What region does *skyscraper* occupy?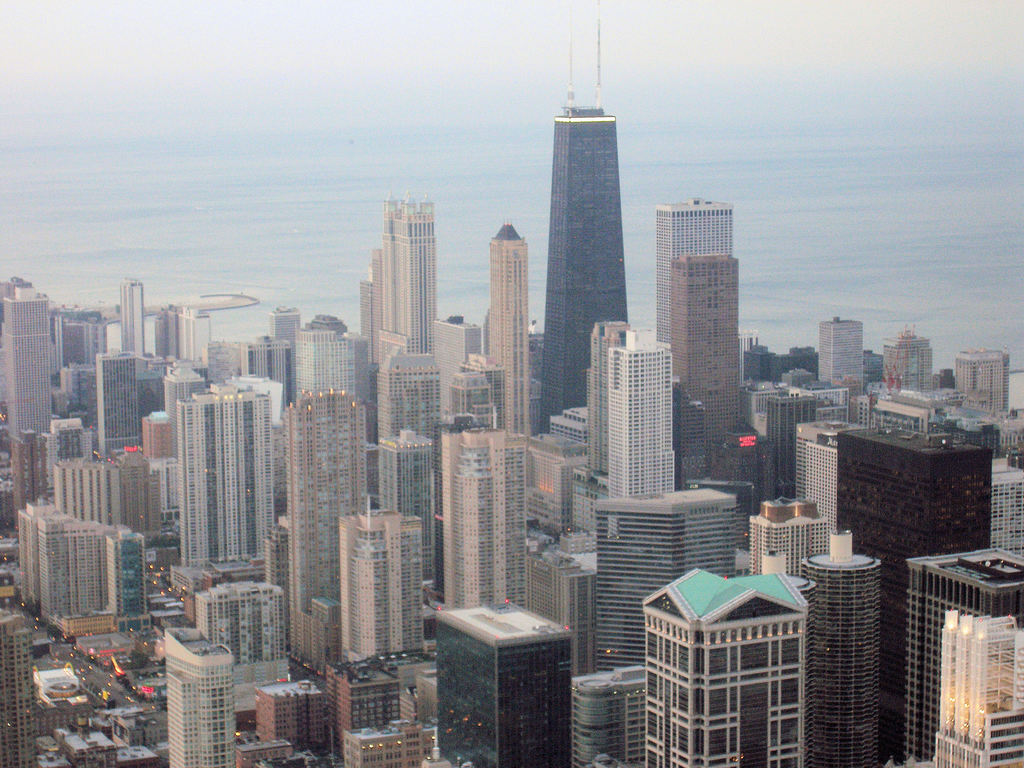
bbox(872, 329, 935, 402).
